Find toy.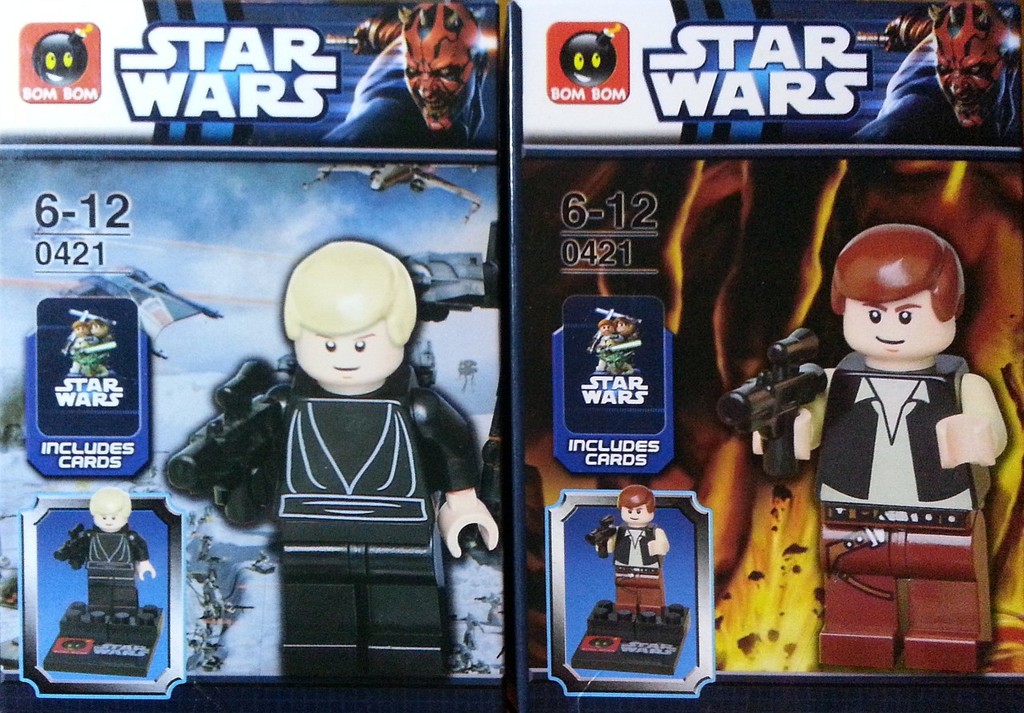
box(70, 313, 125, 392).
